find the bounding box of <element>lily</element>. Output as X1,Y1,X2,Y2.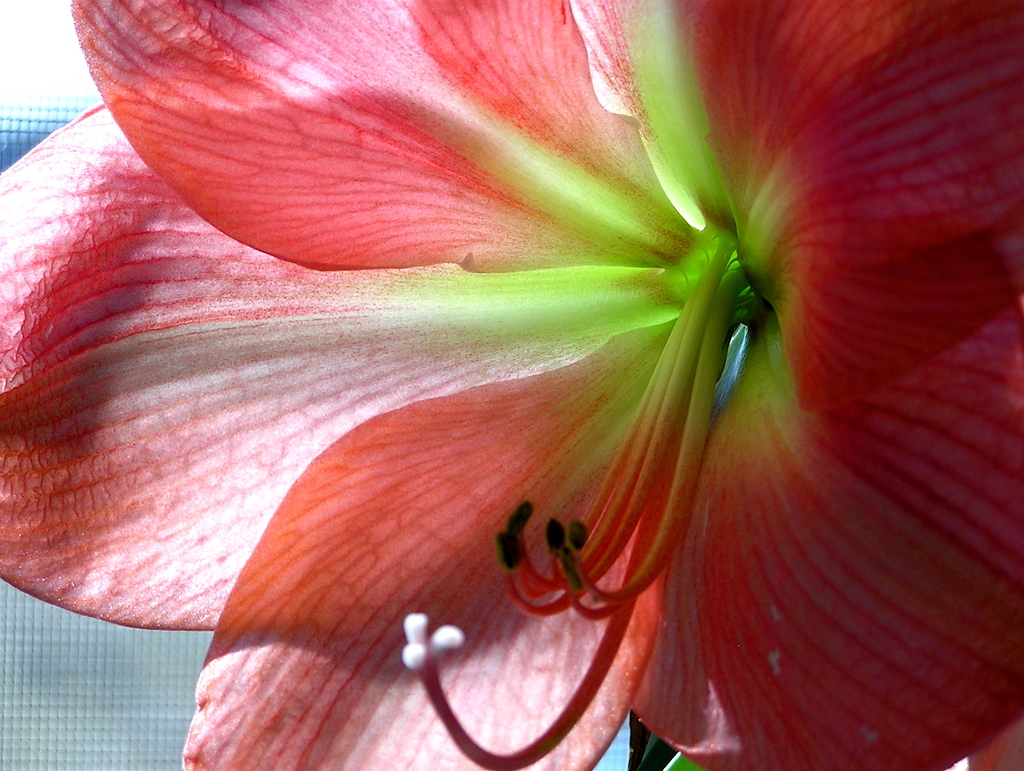
0,0,1023,767.
